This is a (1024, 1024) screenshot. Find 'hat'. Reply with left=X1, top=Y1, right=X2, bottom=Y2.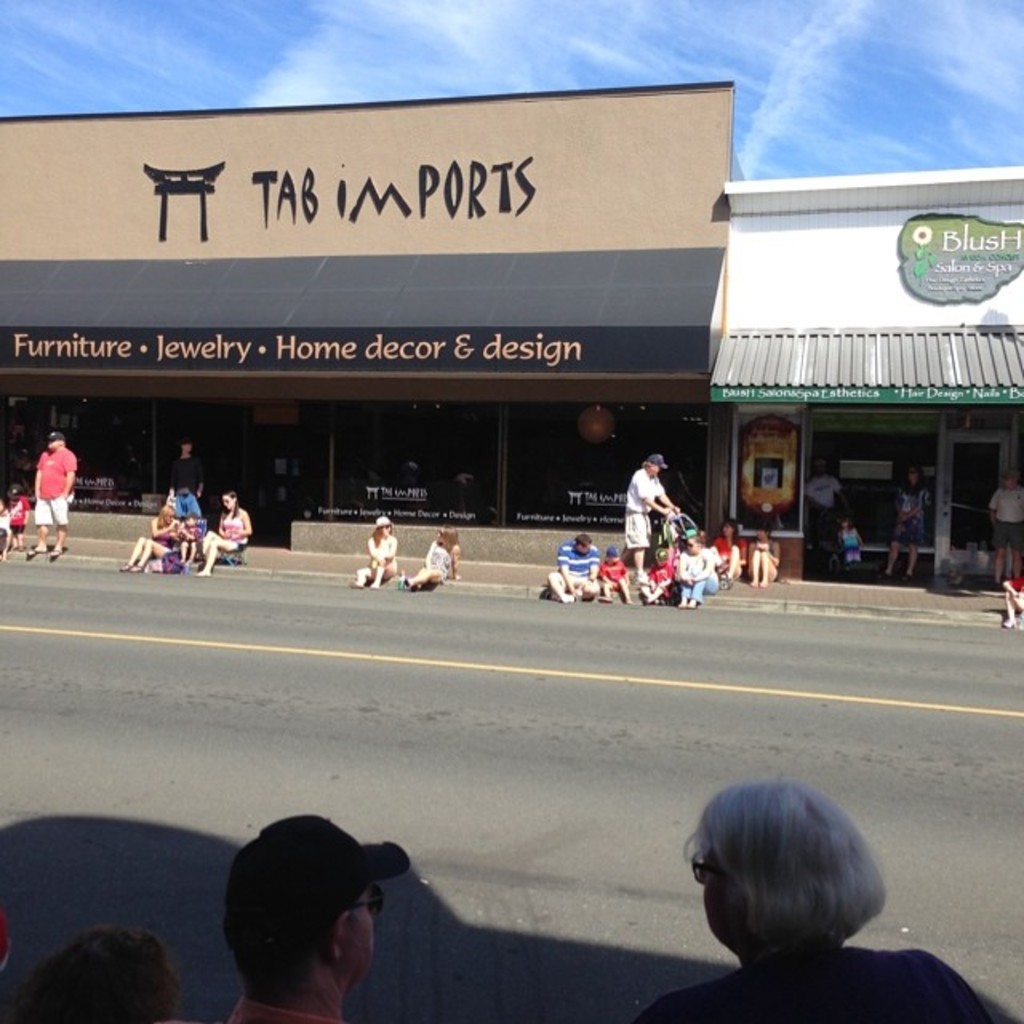
left=224, top=811, right=421, bottom=955.
